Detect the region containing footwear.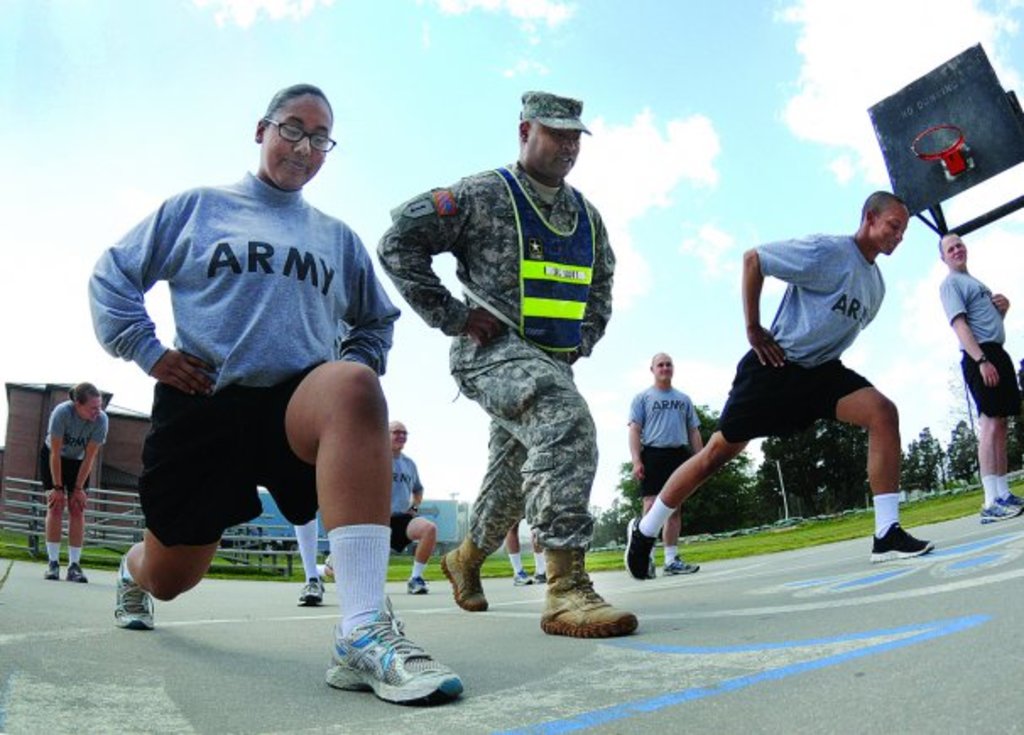
rect(41, 561, 61, 581).
